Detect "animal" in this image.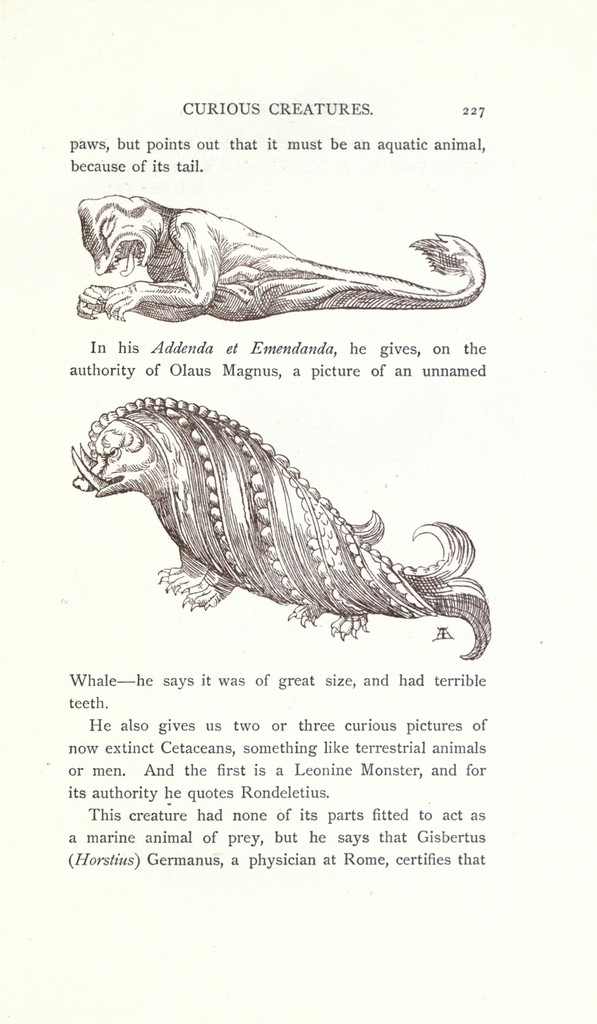
Detection: (x1=78, y1=202, x2=484, y2=323).
